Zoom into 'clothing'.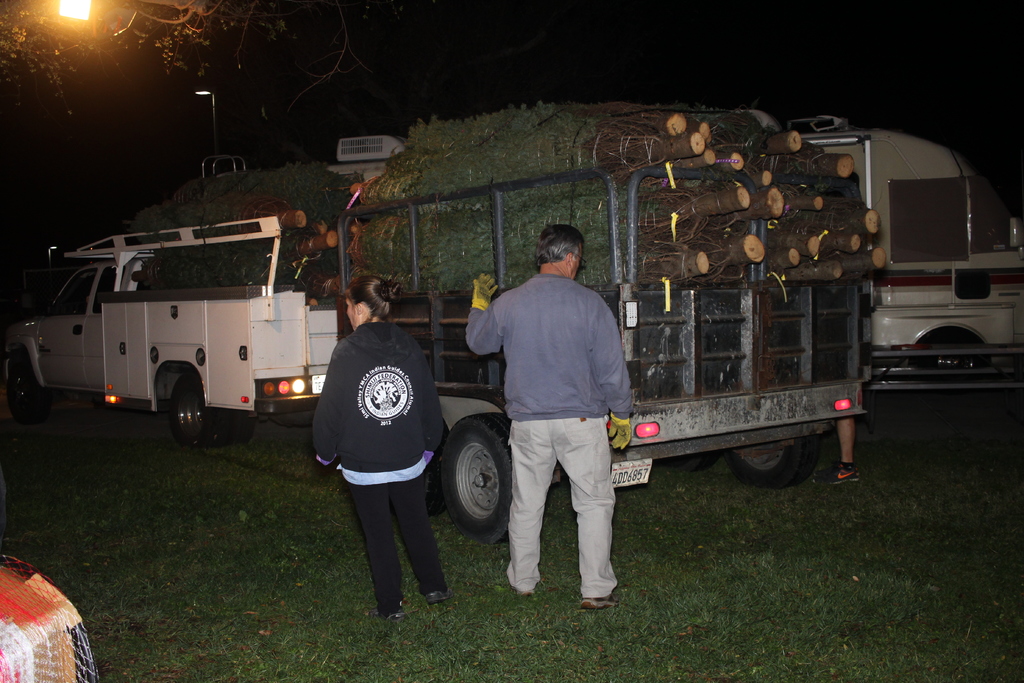
Zoom target: bbox(312, 325, 444, 598).
